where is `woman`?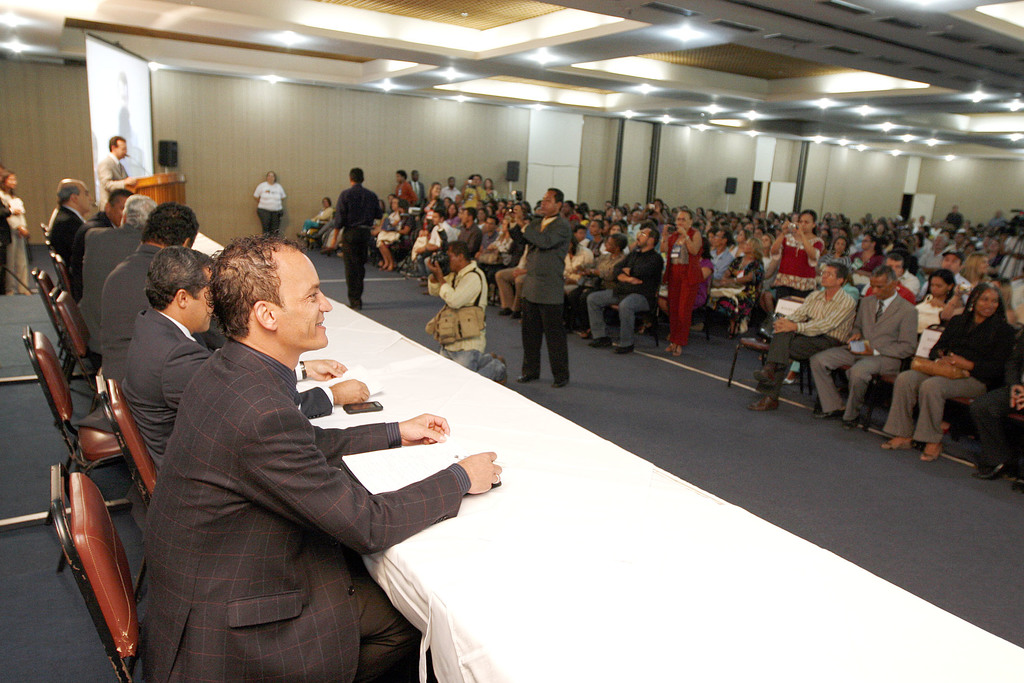
pyautogui.locateOnScreen(615, 207, 623, 220).
